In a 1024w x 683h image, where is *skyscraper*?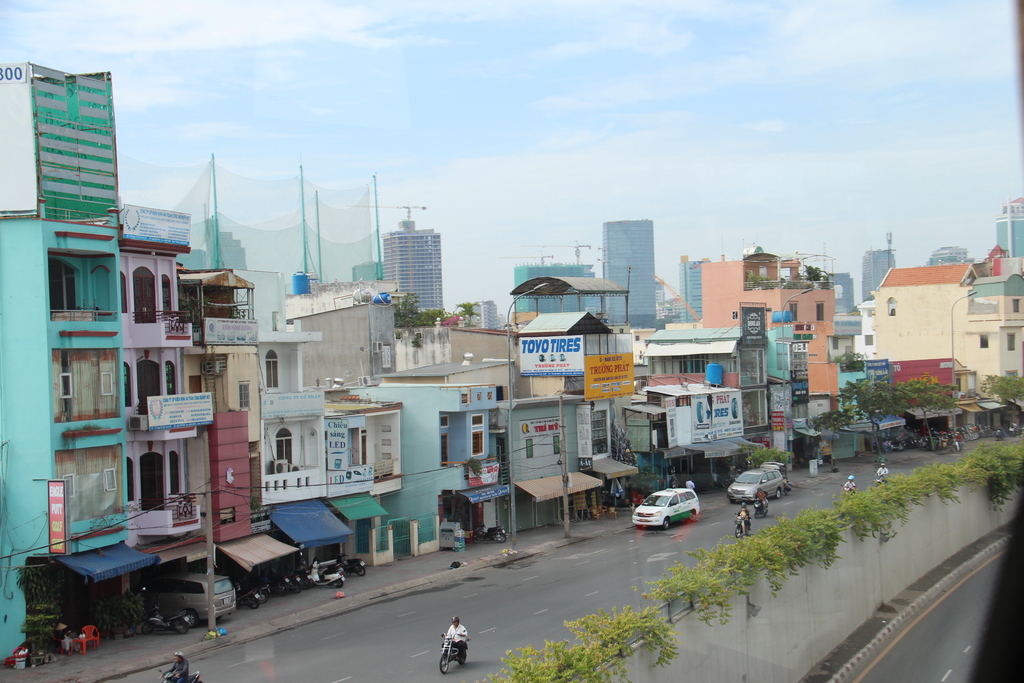
(995, 195, 1023, 253).
